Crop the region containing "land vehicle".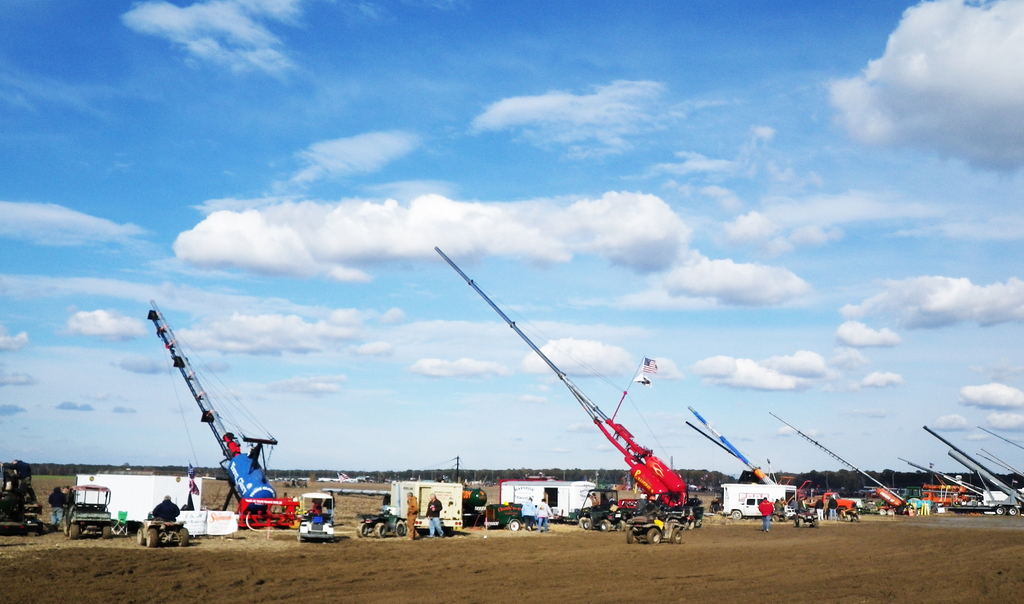
Crop region: box(141, 515, 186, 546).
